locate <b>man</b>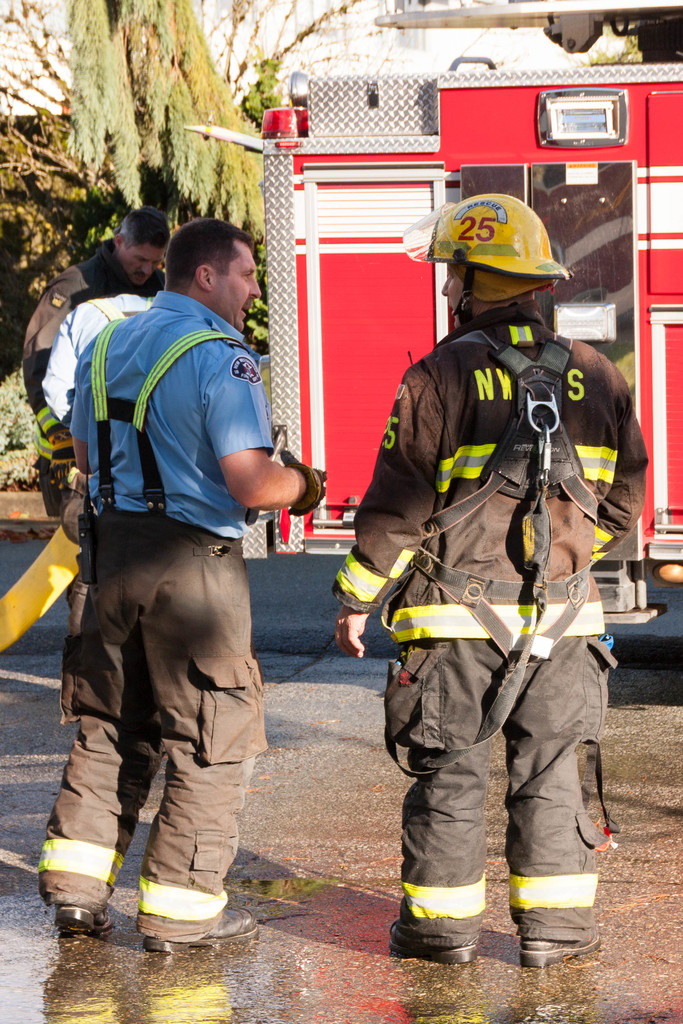
locate(26, 207, 167, 712)
